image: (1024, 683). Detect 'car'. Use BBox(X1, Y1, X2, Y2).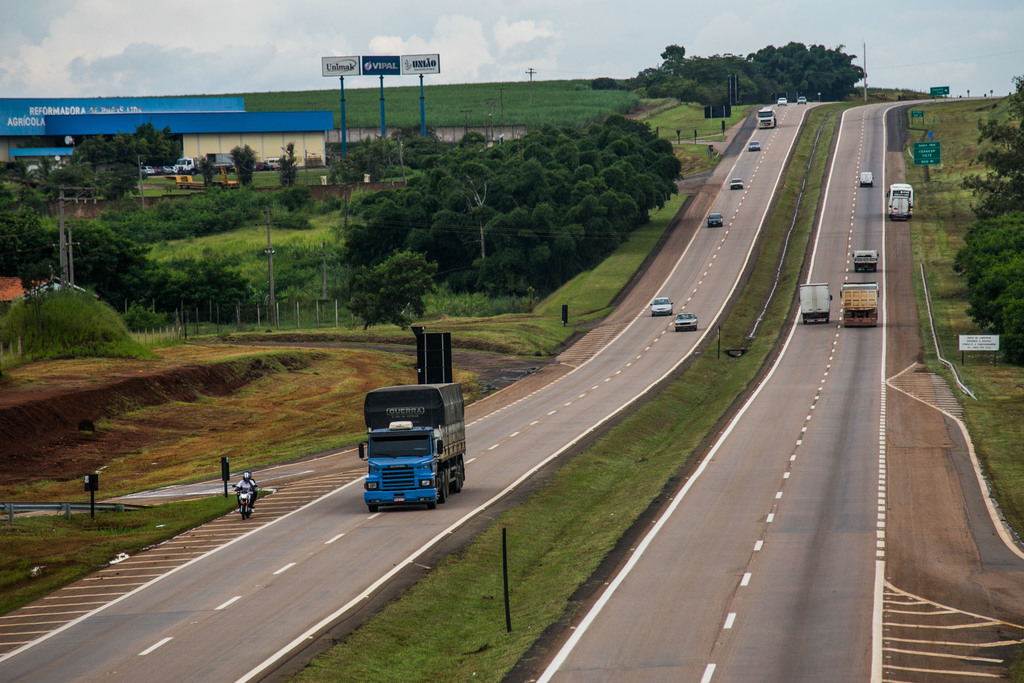
BBox(674, 312, 698, 332).
